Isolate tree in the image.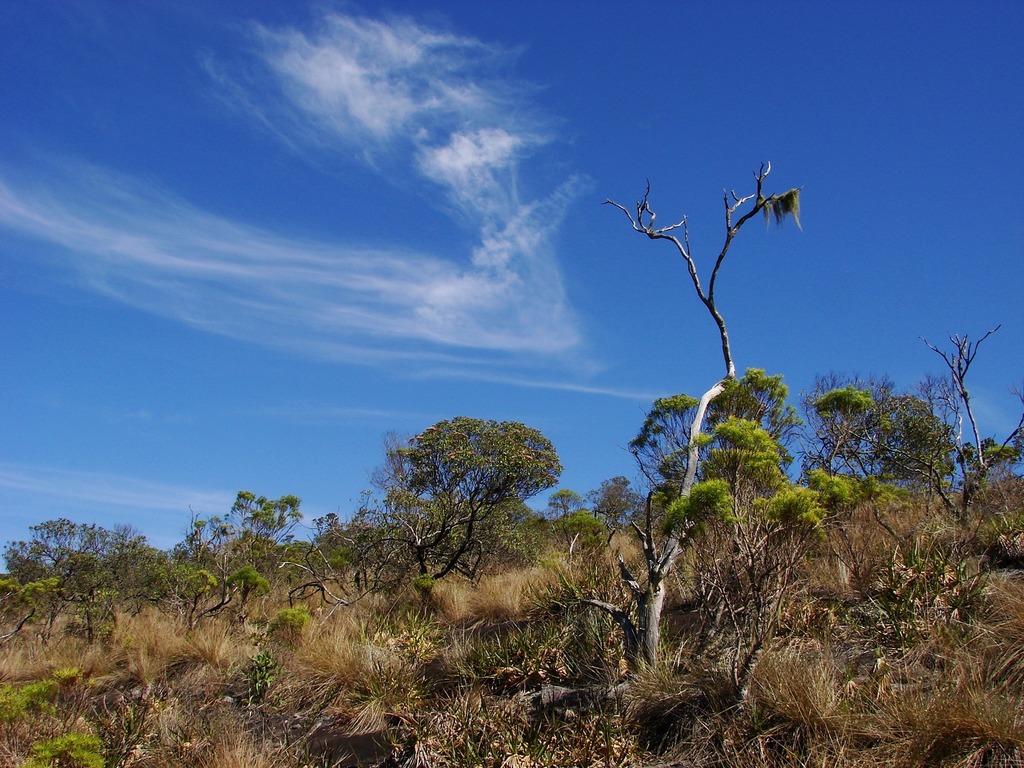
Isolated region: pyautogui.locateOnScreen(91, 518, 170, 625).
